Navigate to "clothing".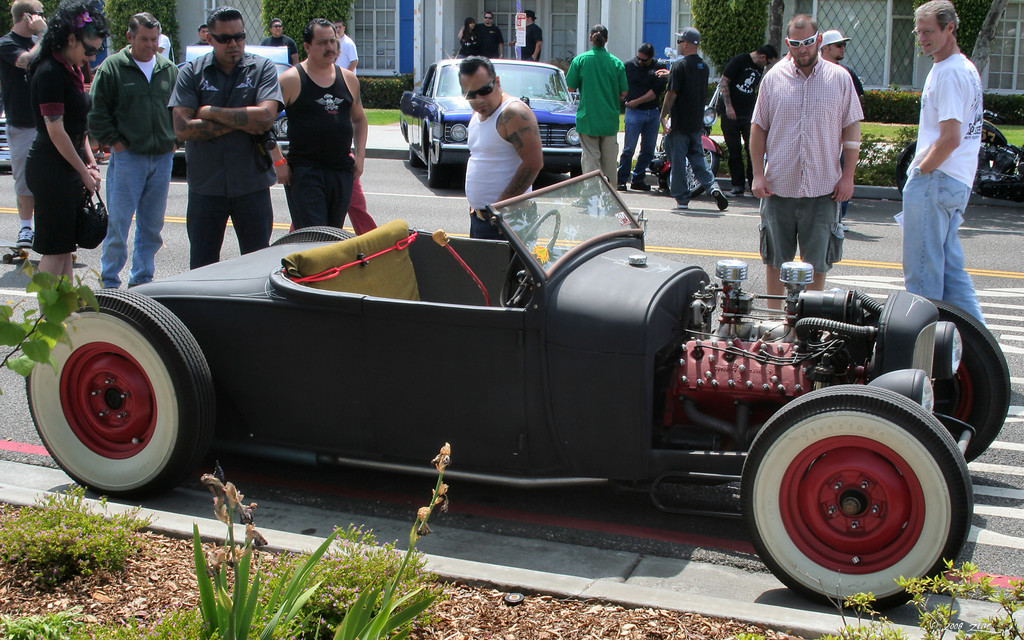
Navigation target: bbox=(616, 56, 669, 188).
